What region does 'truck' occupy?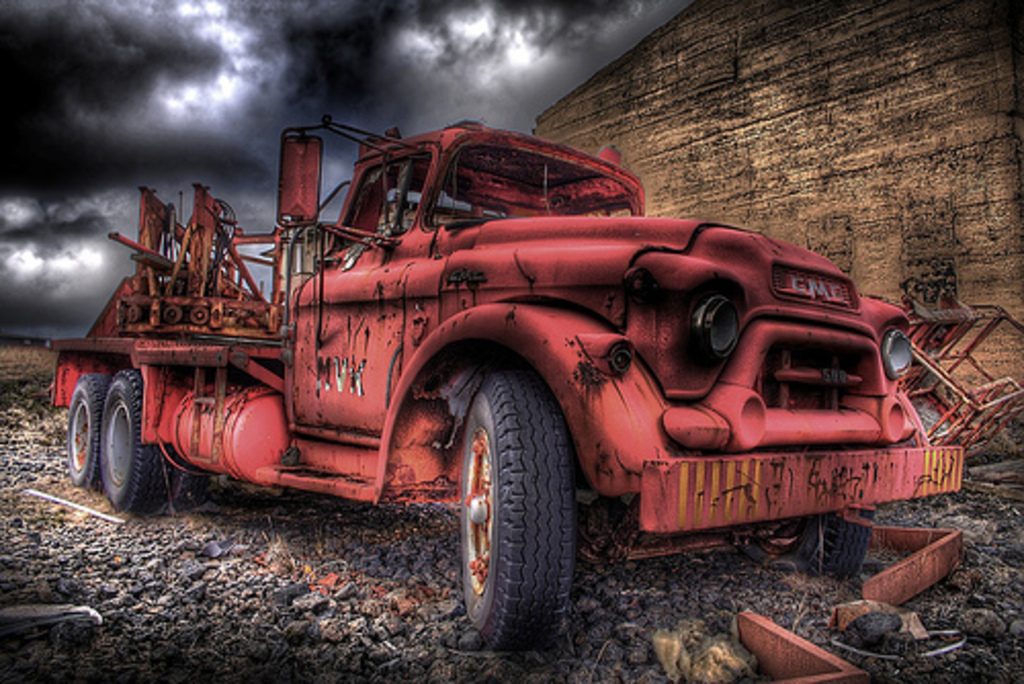
(41,113,967,639).
